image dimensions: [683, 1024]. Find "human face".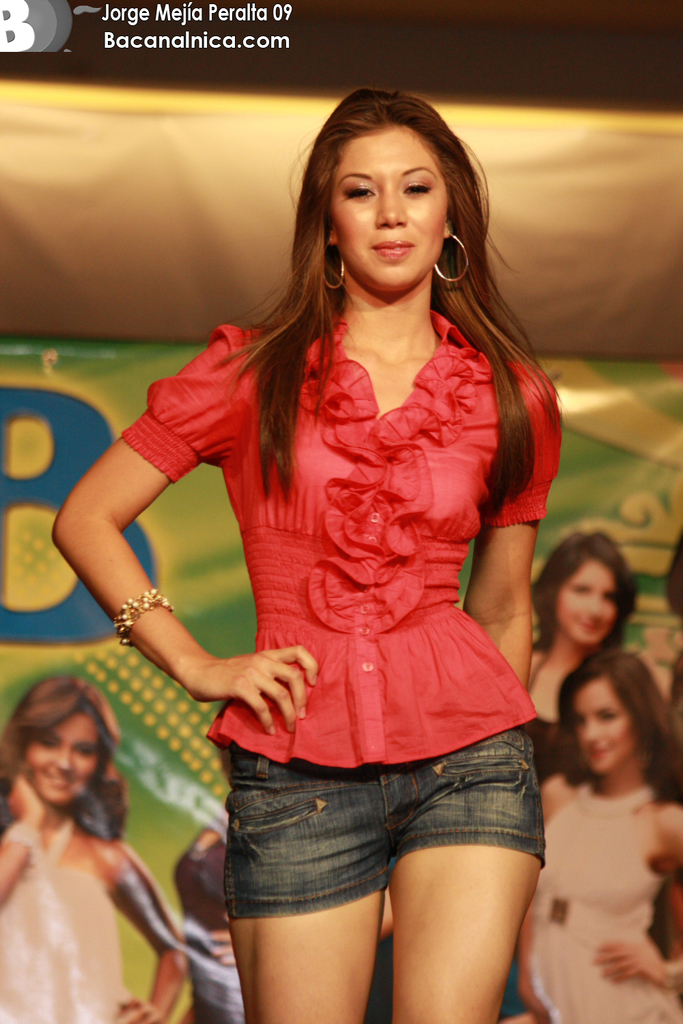
BBox(556, 554, 617, 642).
